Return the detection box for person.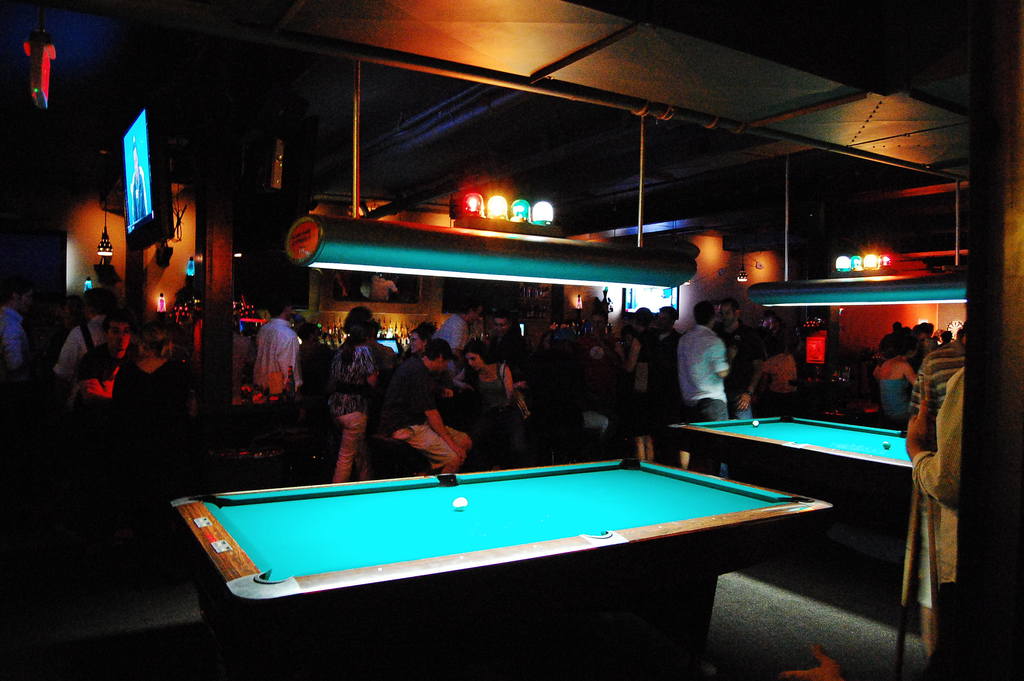
(383, 329, 476, 469).
